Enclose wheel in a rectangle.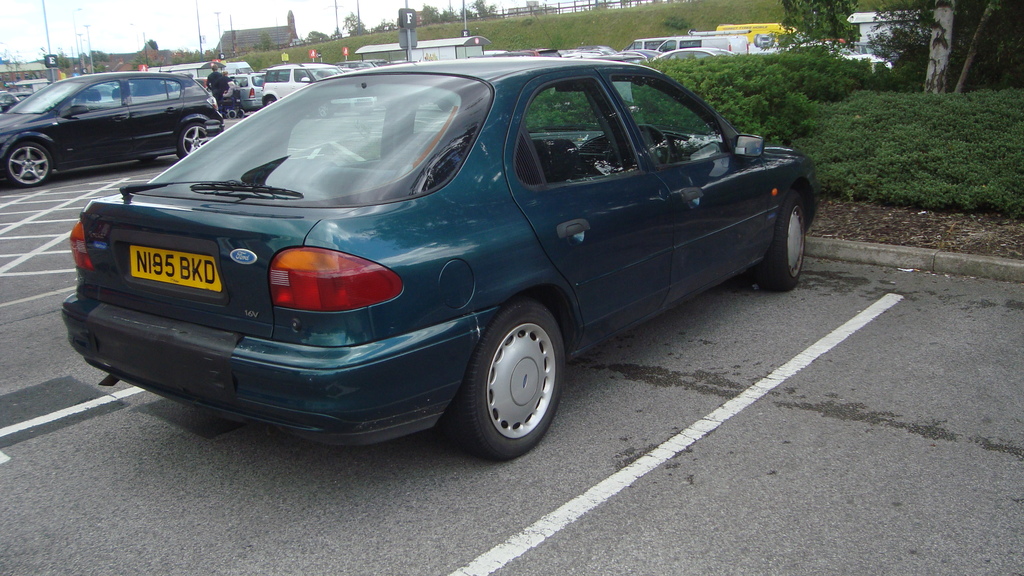
select_region(317, 102, 330, 118).
